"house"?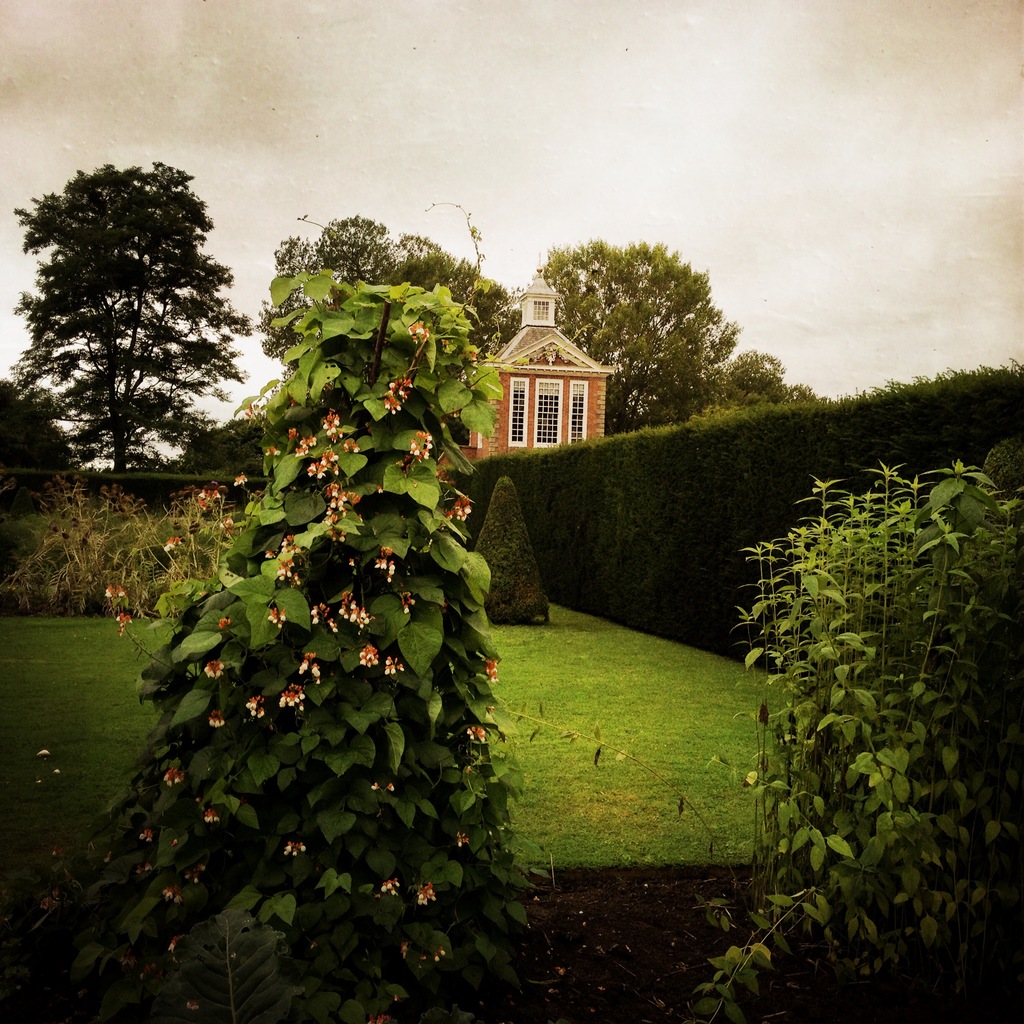
box=[418, 269, 612, 474]
